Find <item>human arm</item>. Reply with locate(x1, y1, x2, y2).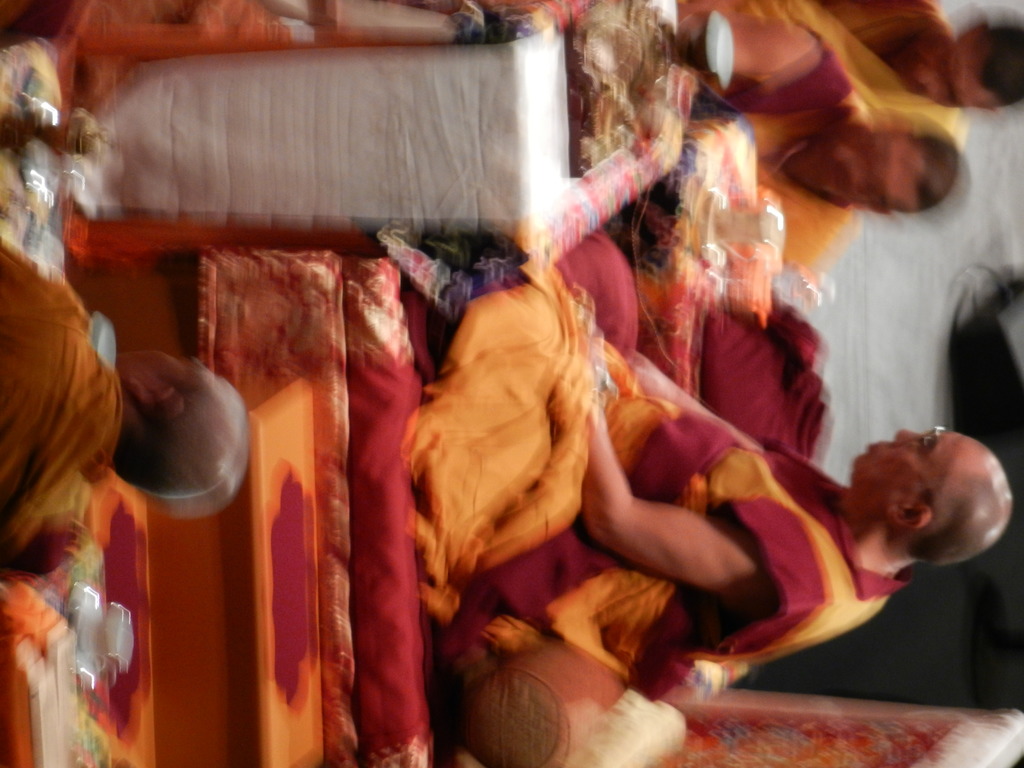
locate(575, 284, 764, 601).
